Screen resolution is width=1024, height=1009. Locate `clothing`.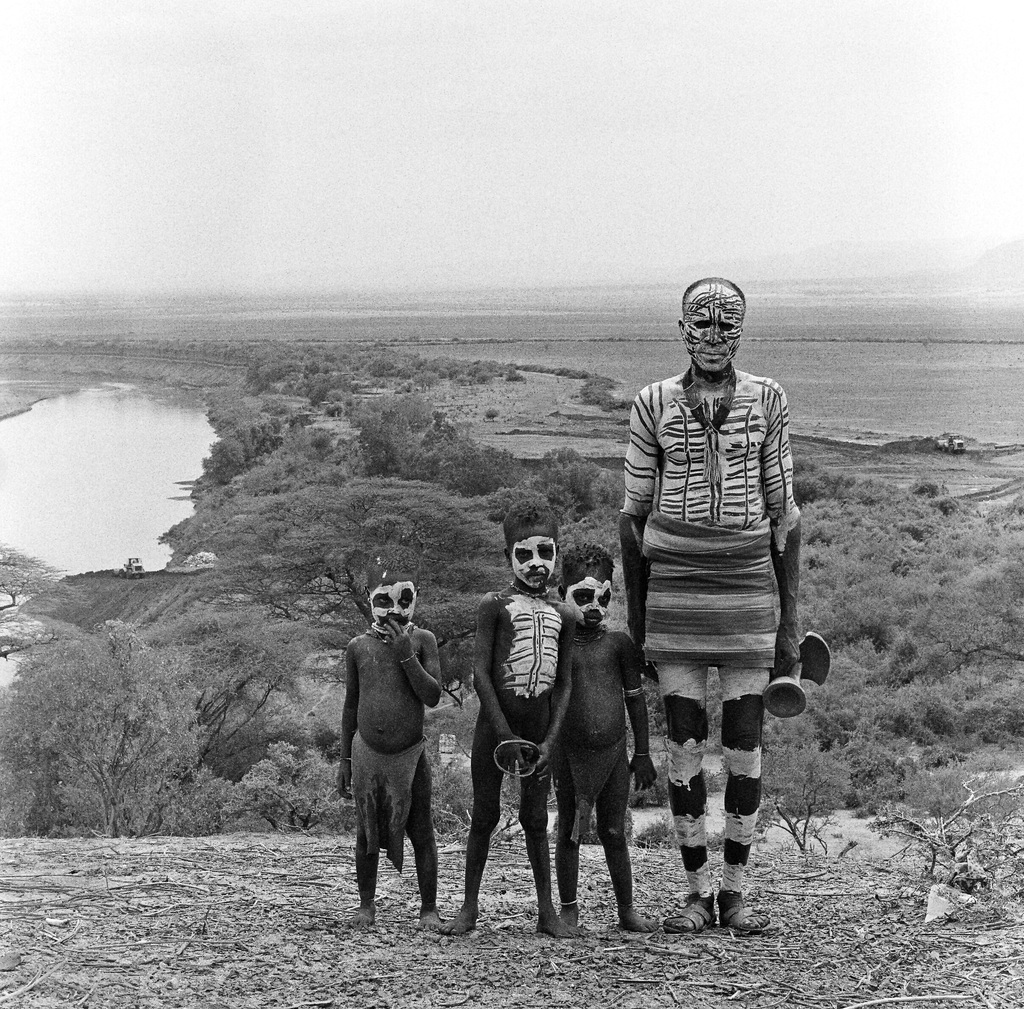
box=[643, 512, 778, 666].
